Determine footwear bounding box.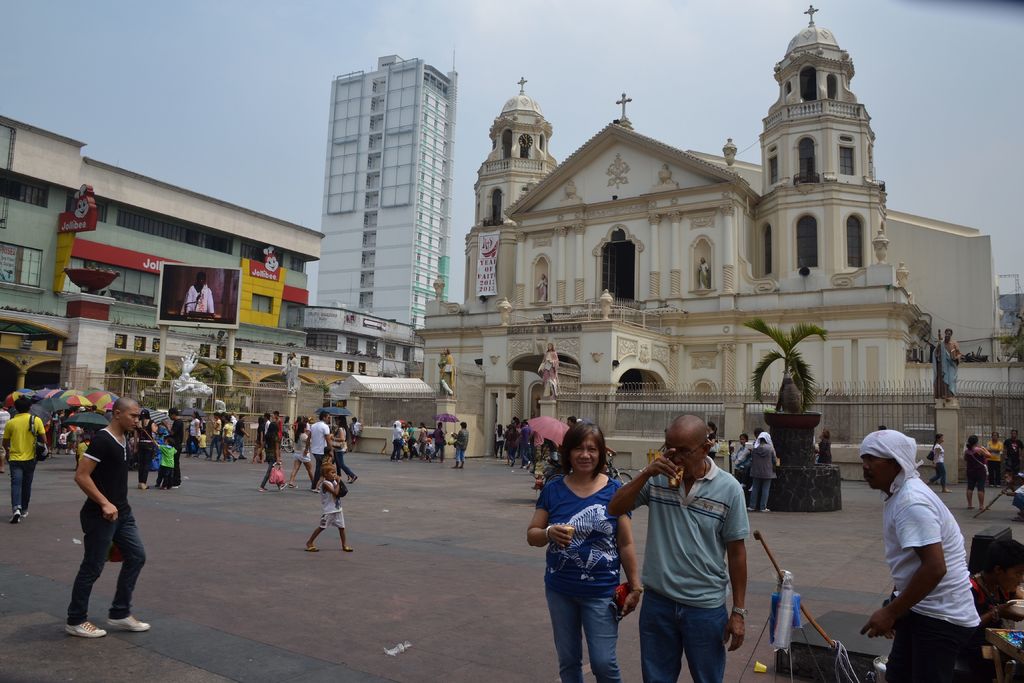
Determined: <bbox>106, 616, 151, 630</bbox>.
